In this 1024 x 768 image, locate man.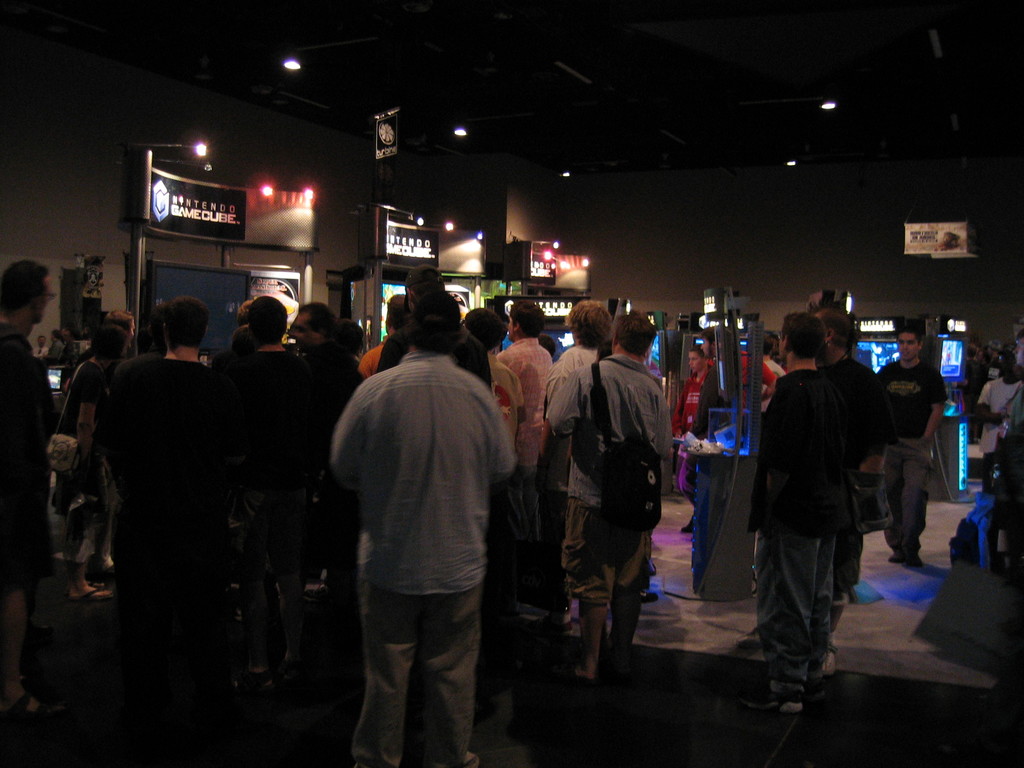
Bounding box: box(287, 299, 367, 423).
